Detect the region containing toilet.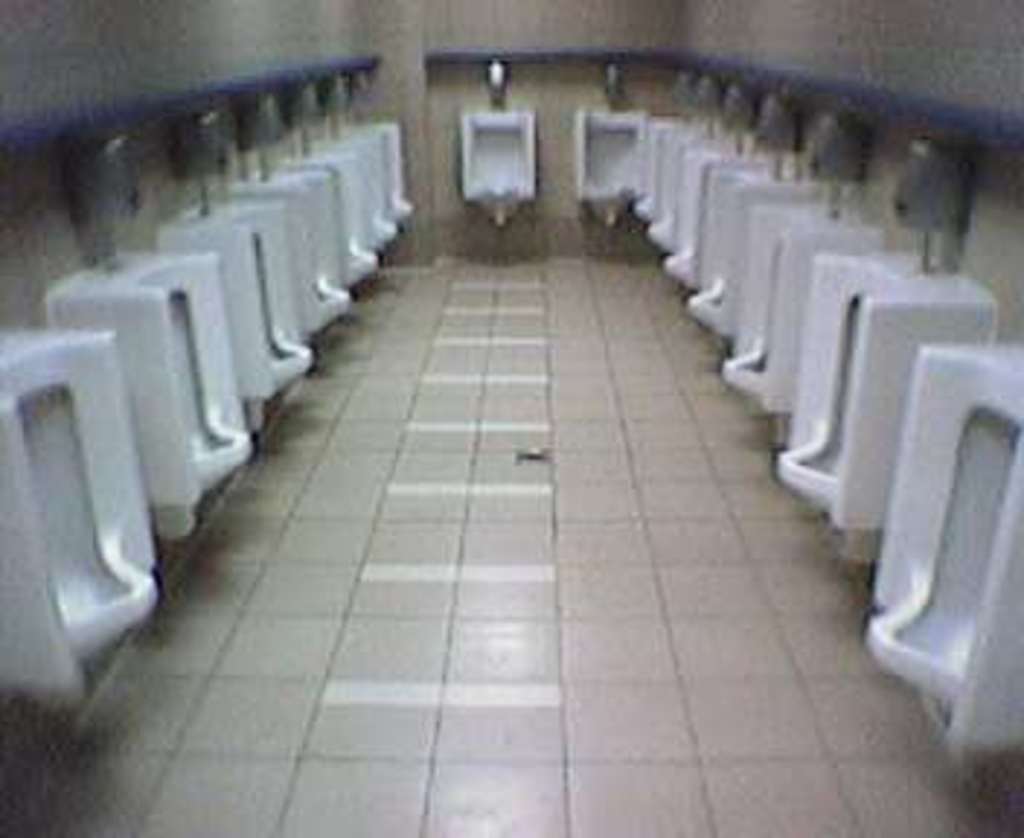
x1=0 y1=242 x2=239 y2=707.
